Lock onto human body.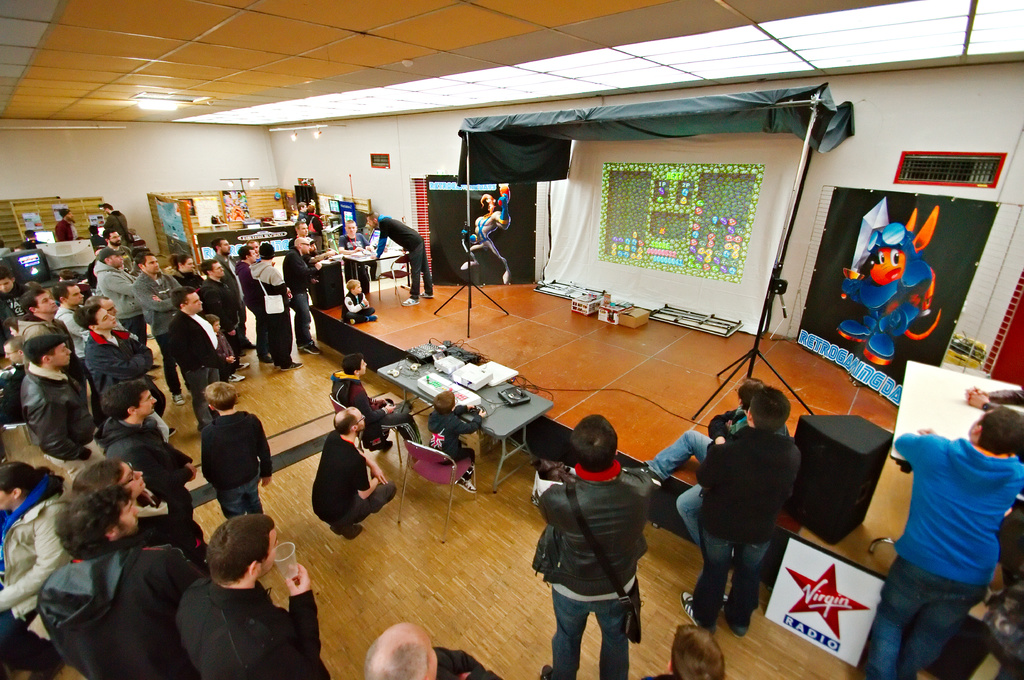
Locked: x1=882, y1=349, x2=1018, y2=651.
